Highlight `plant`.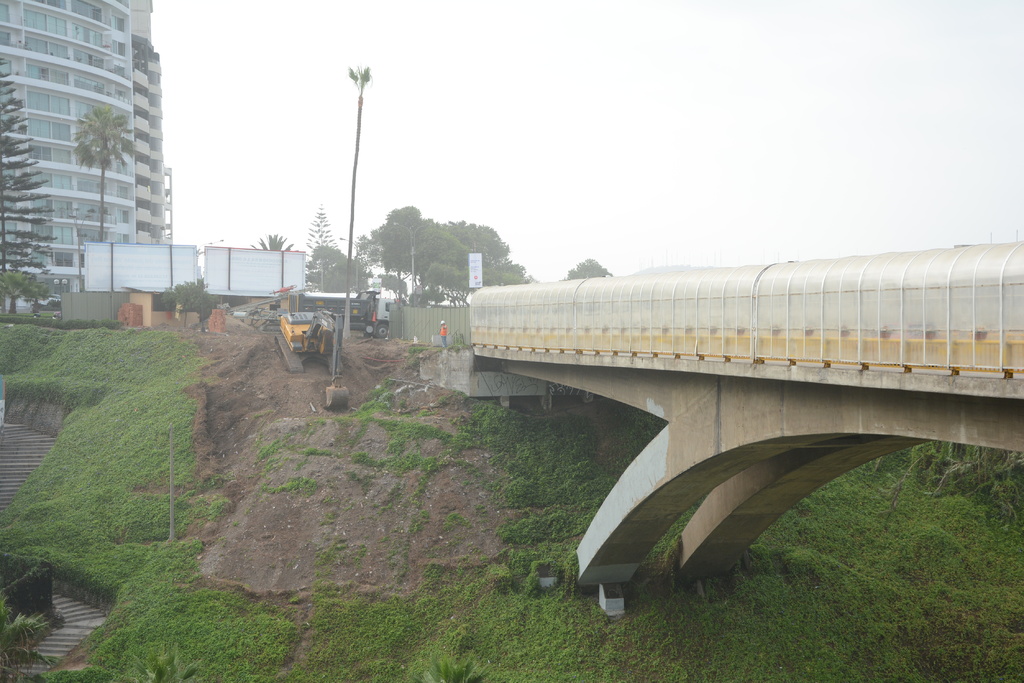
Highlighted region: [452,456,467,465].
